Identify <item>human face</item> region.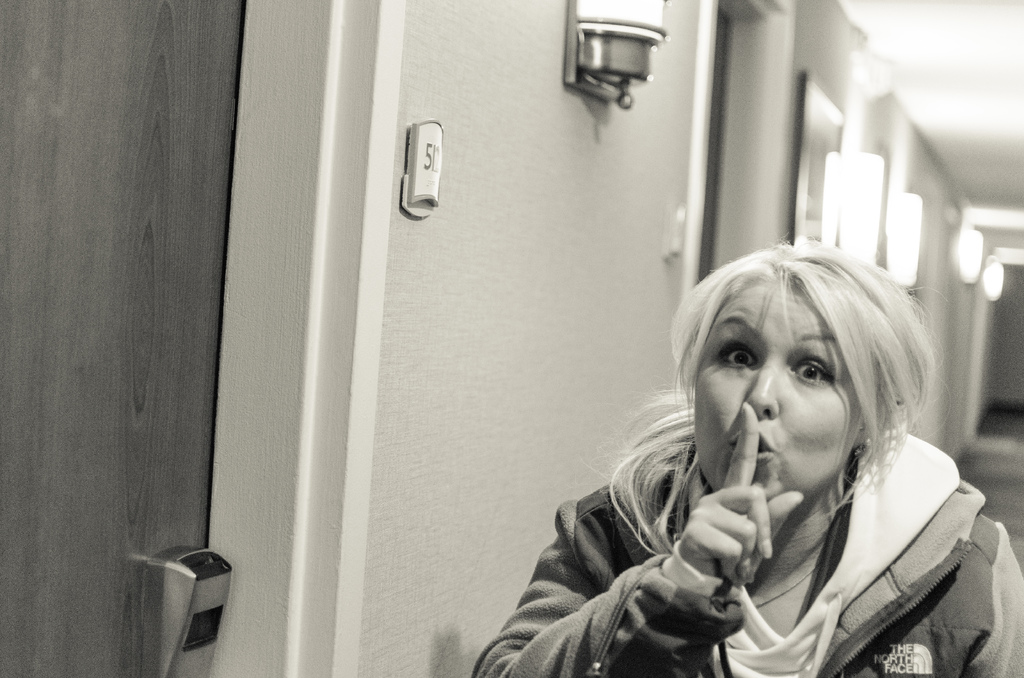
Region: rect(695, 278, 865, 507).
